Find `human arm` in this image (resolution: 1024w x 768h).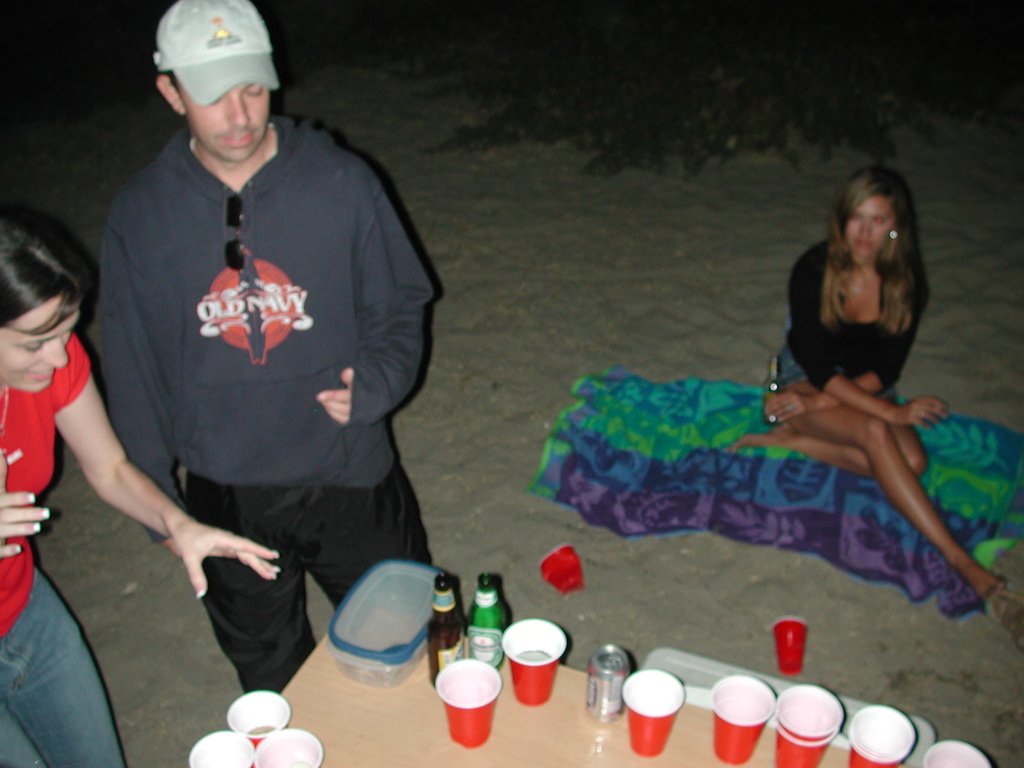
<box>317,156,431,426</box>.
